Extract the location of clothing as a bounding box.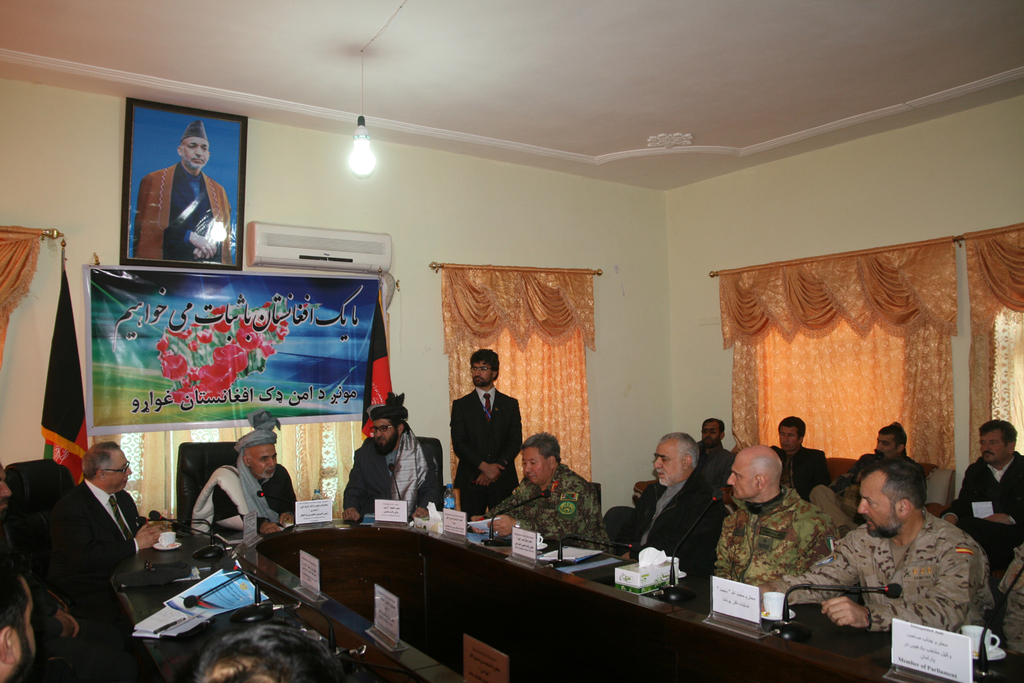
[802, 500, 1001, 651].
